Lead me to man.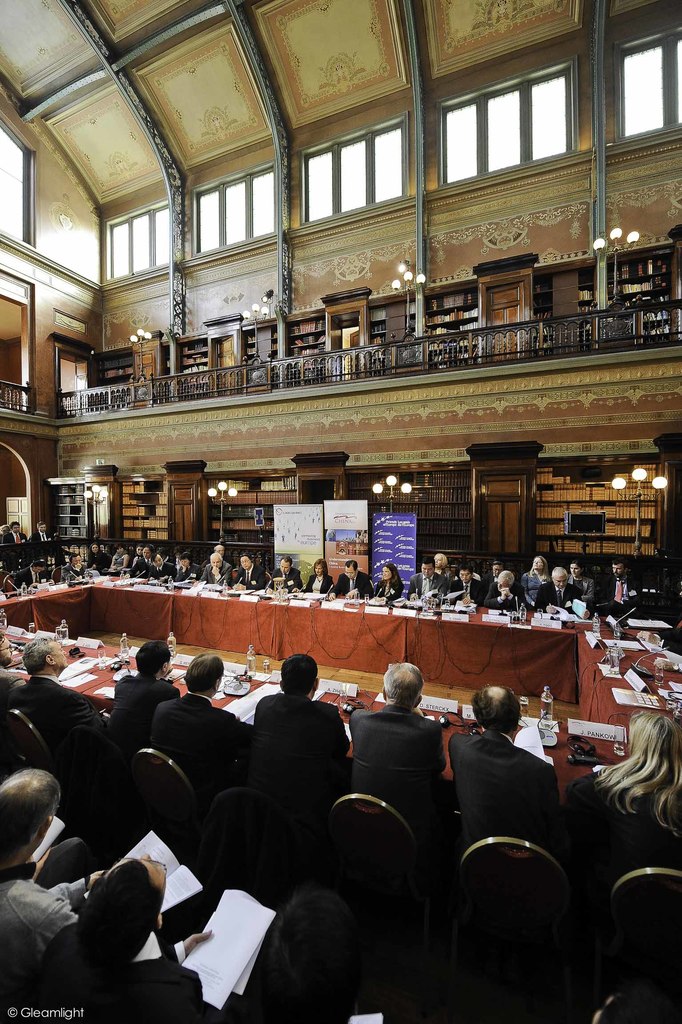
Lead to box=[0, 519, 27, 543].
